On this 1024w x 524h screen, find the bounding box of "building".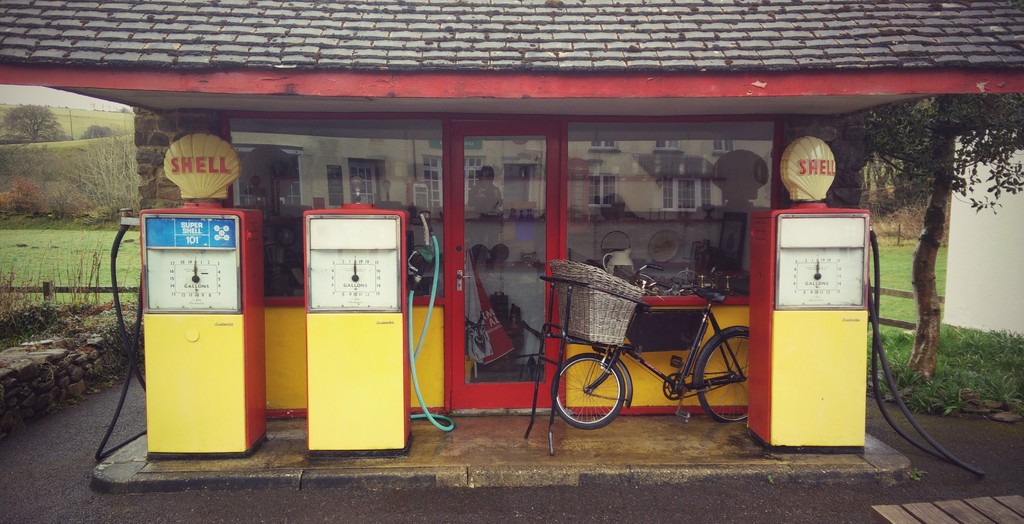
Bounding box: box=[0, 0, 1023, 417].
